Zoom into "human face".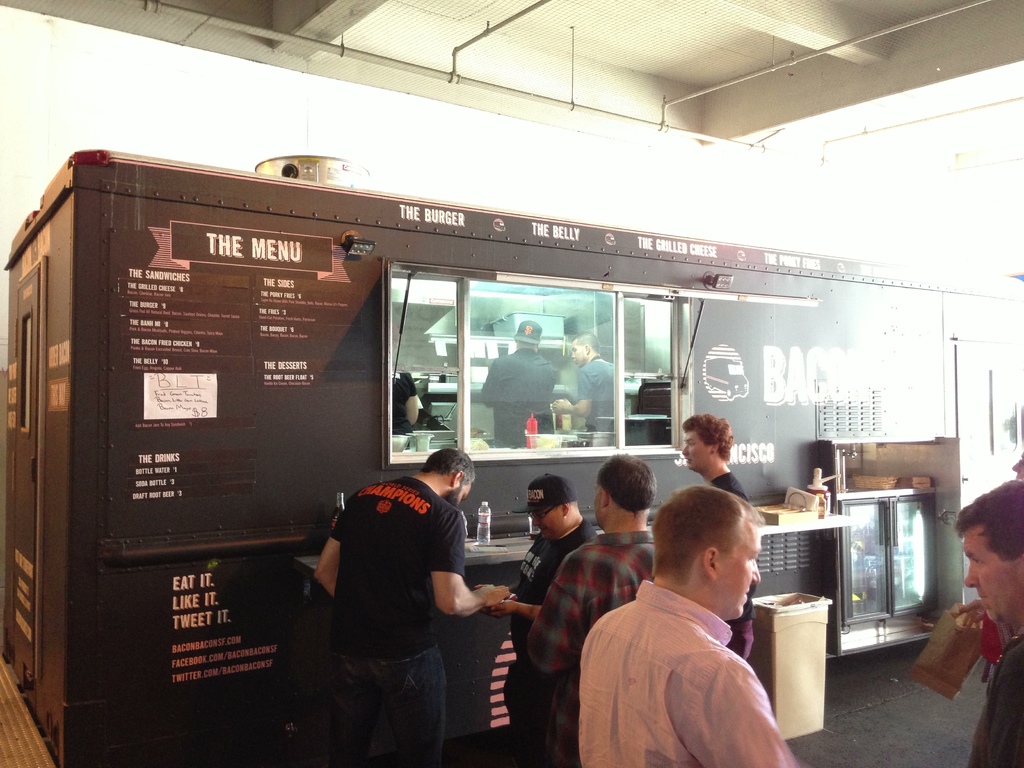
Zoom target: detection(717, 518, 758, 616).
